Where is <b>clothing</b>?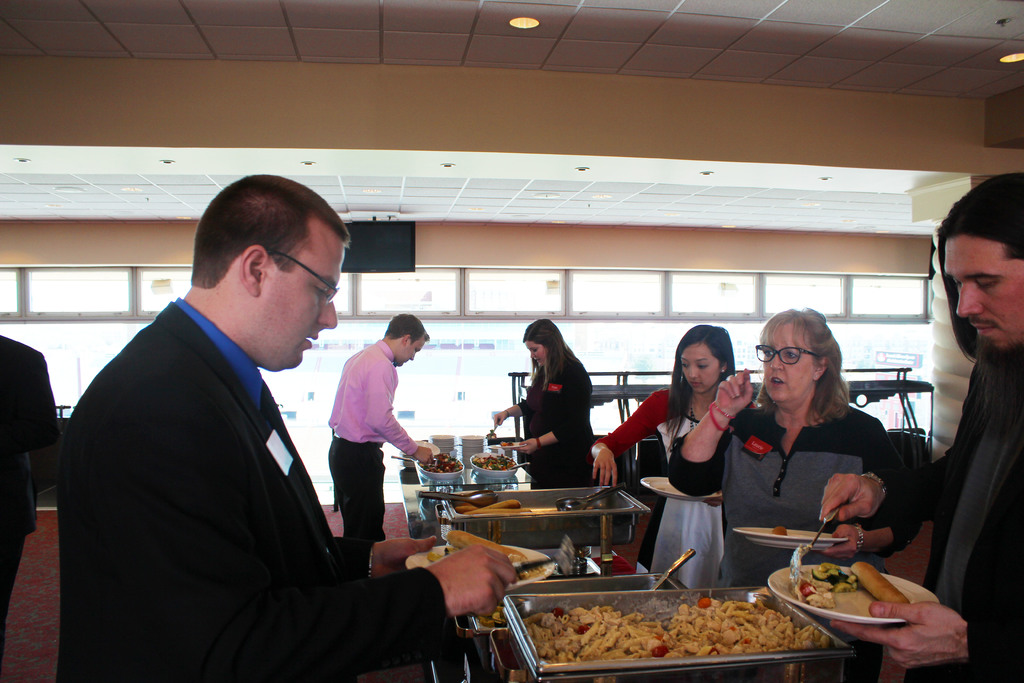
rect(865, 345, 1023, 682).
